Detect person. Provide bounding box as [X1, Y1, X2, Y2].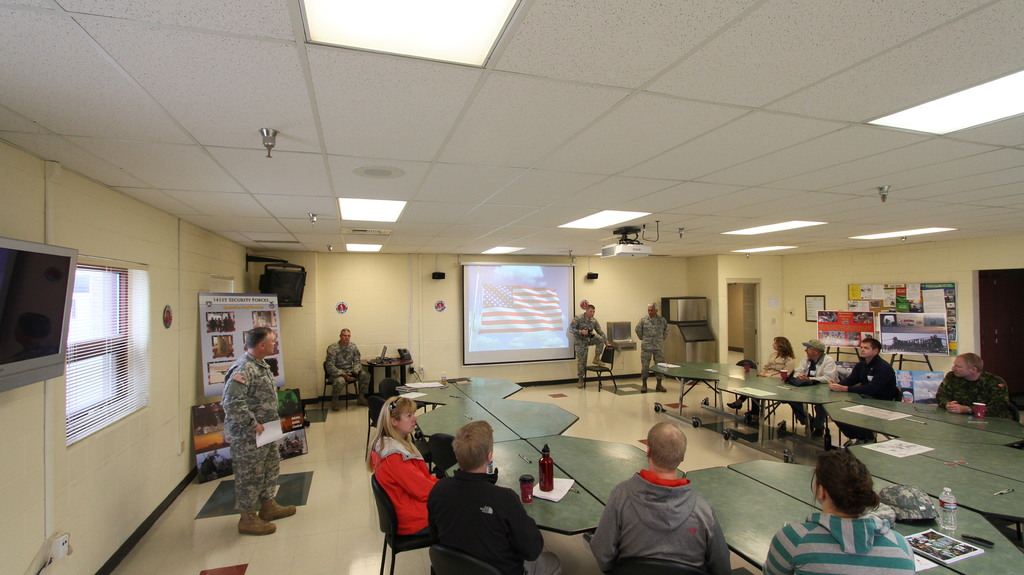
[427, 418, 563, 574].
